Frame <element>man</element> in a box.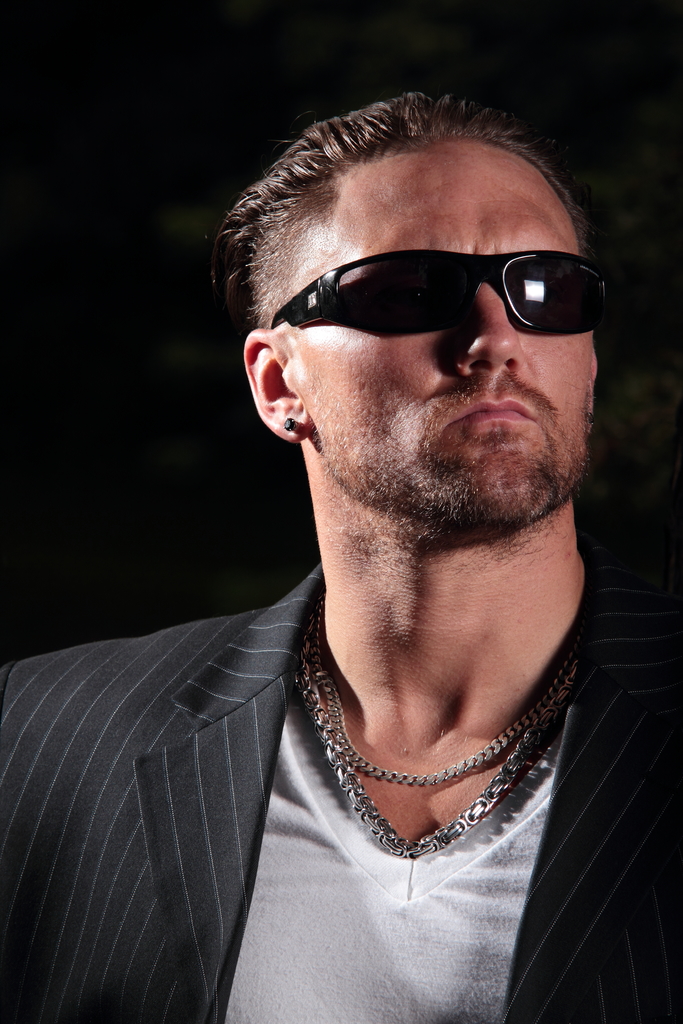
0,89,682,1023.
